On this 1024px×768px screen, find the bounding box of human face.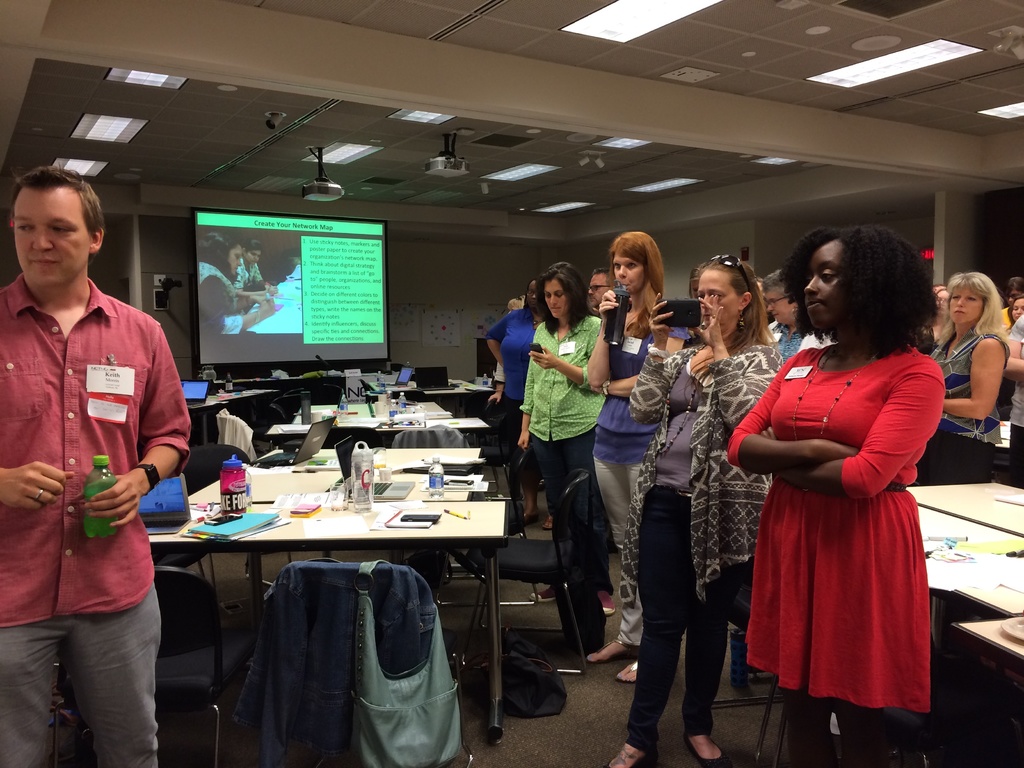
Bounding box: (x1=765, y1=287, x2=794, y2=323).
